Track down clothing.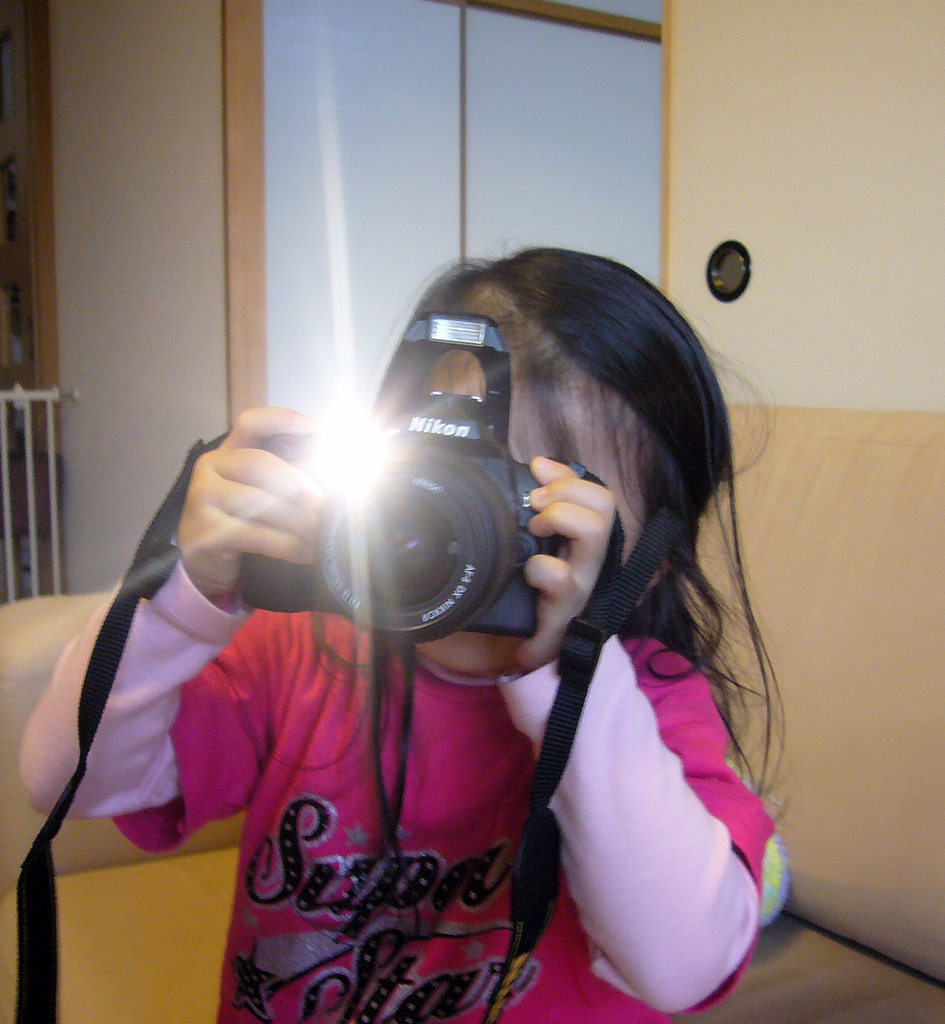
Tracked to 36,545,855,1020.
